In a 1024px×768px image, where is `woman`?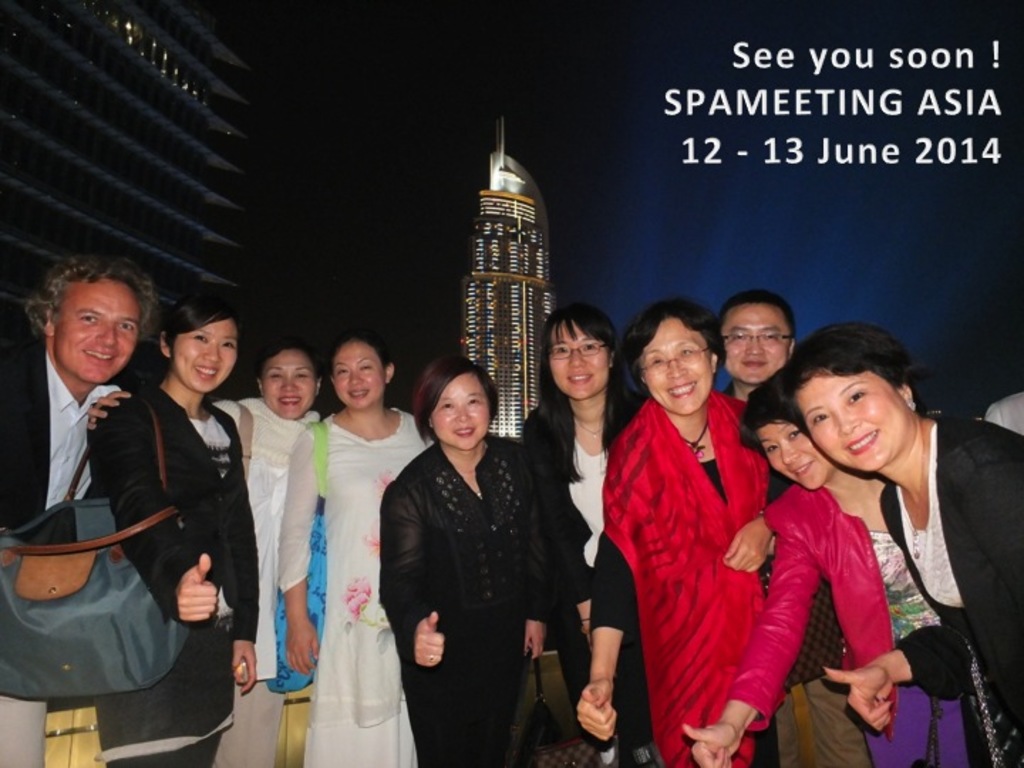
<region>518, 306, 668, 767</region>.
